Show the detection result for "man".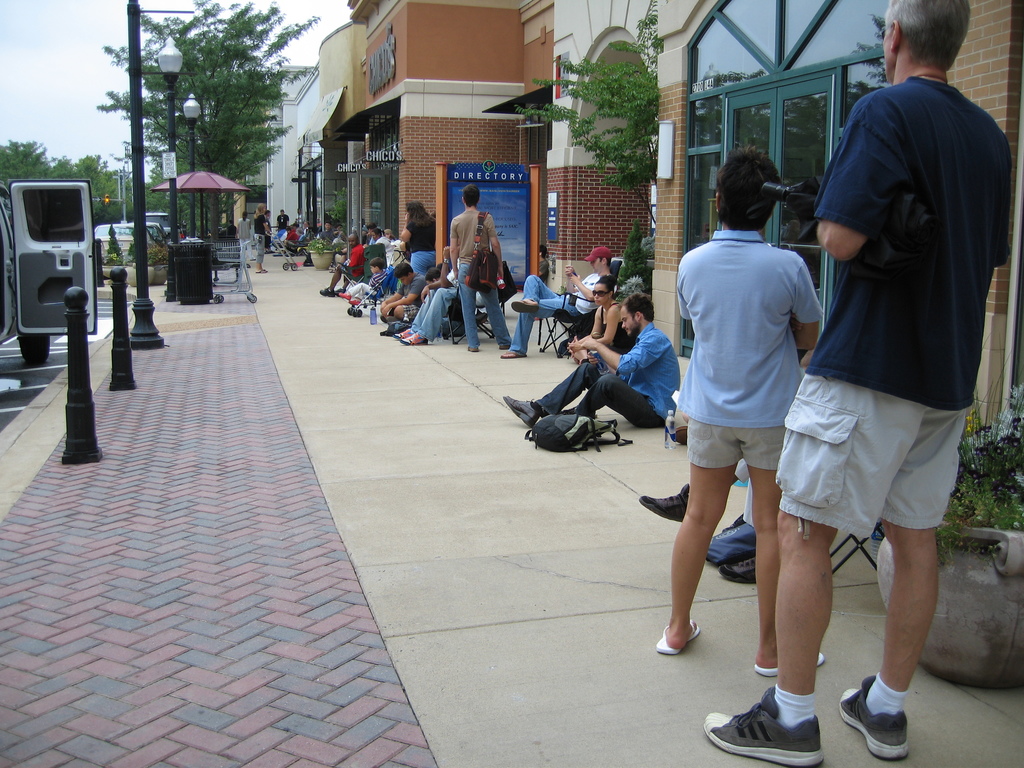
<box>448,185,511,353</box>.
